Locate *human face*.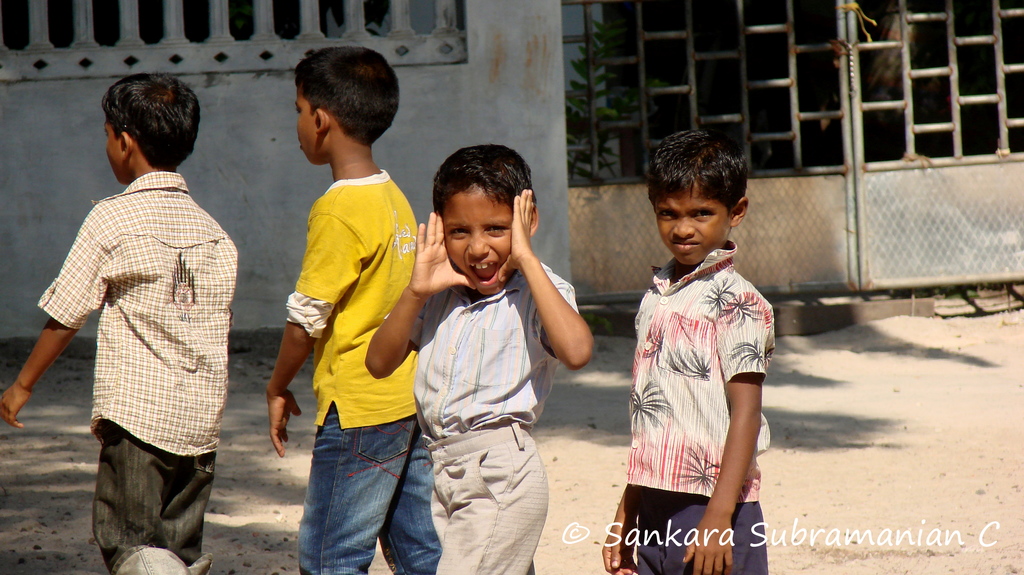
Bounding box: BBox(449, 181, 516, 294).
